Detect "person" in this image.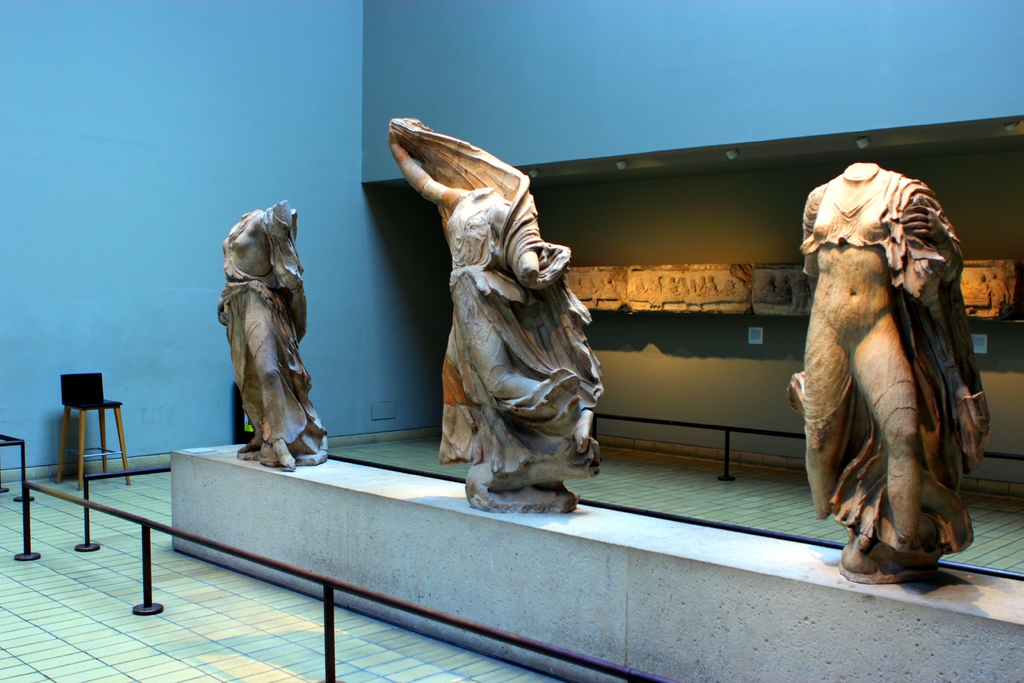
Detection: (771, 158, 977, 563).
